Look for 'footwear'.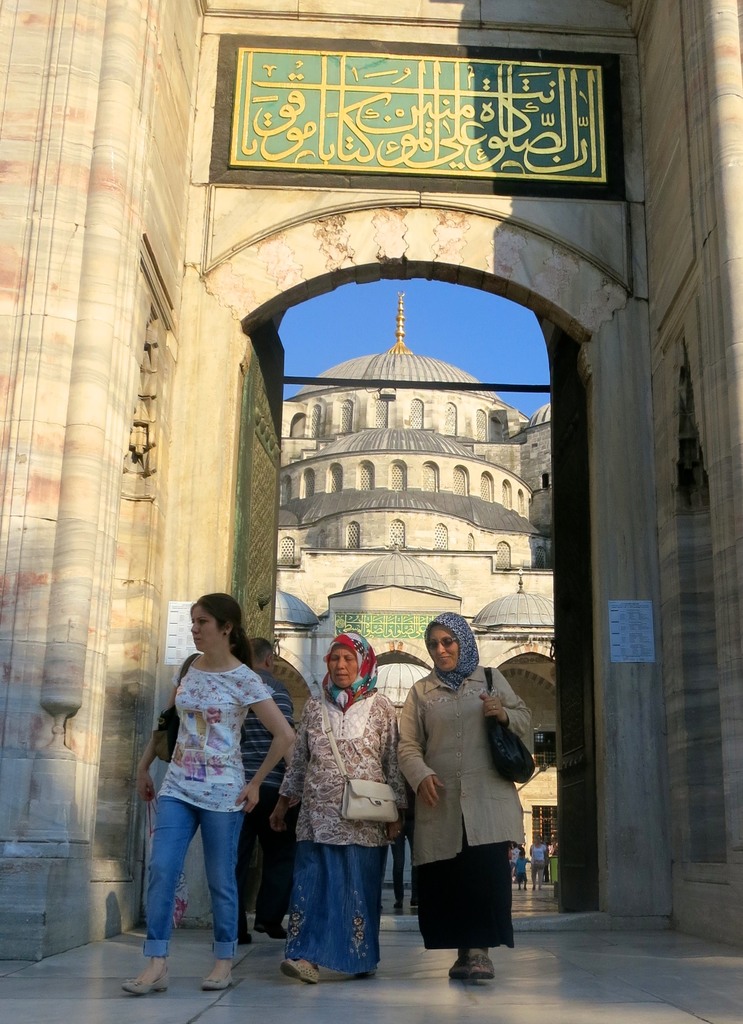
Found: x1=201 y1=963 x2=233 y2=989.
